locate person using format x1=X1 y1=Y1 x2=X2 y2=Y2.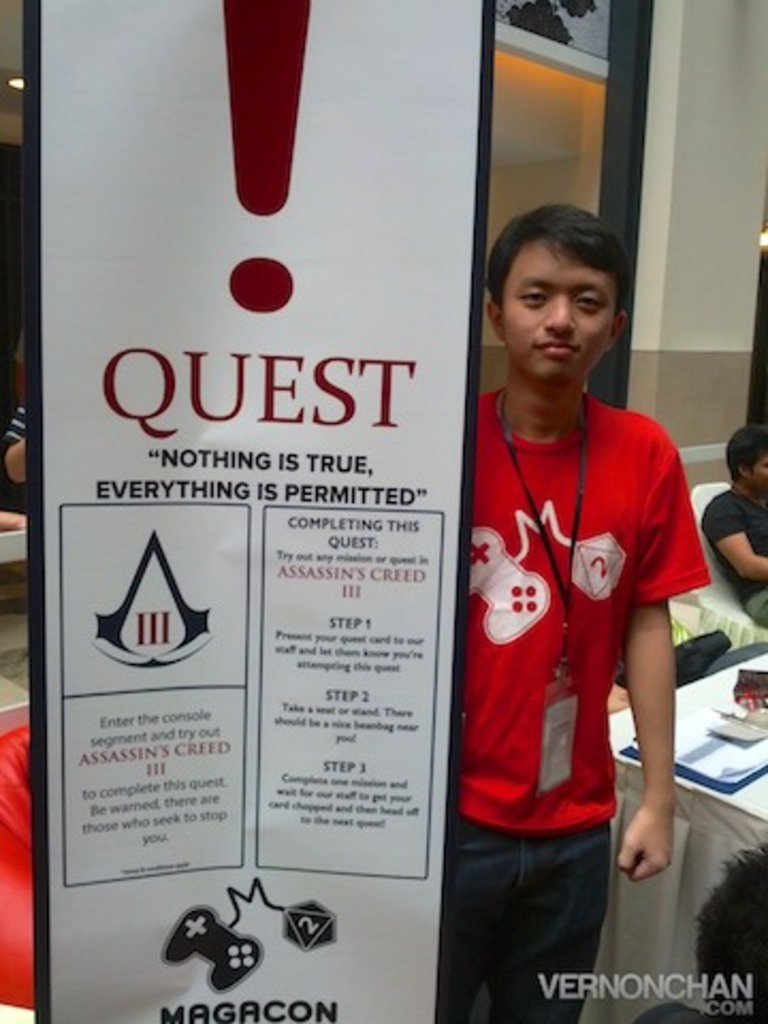
x1=442 y1=171 x2=723 y2=1009.
